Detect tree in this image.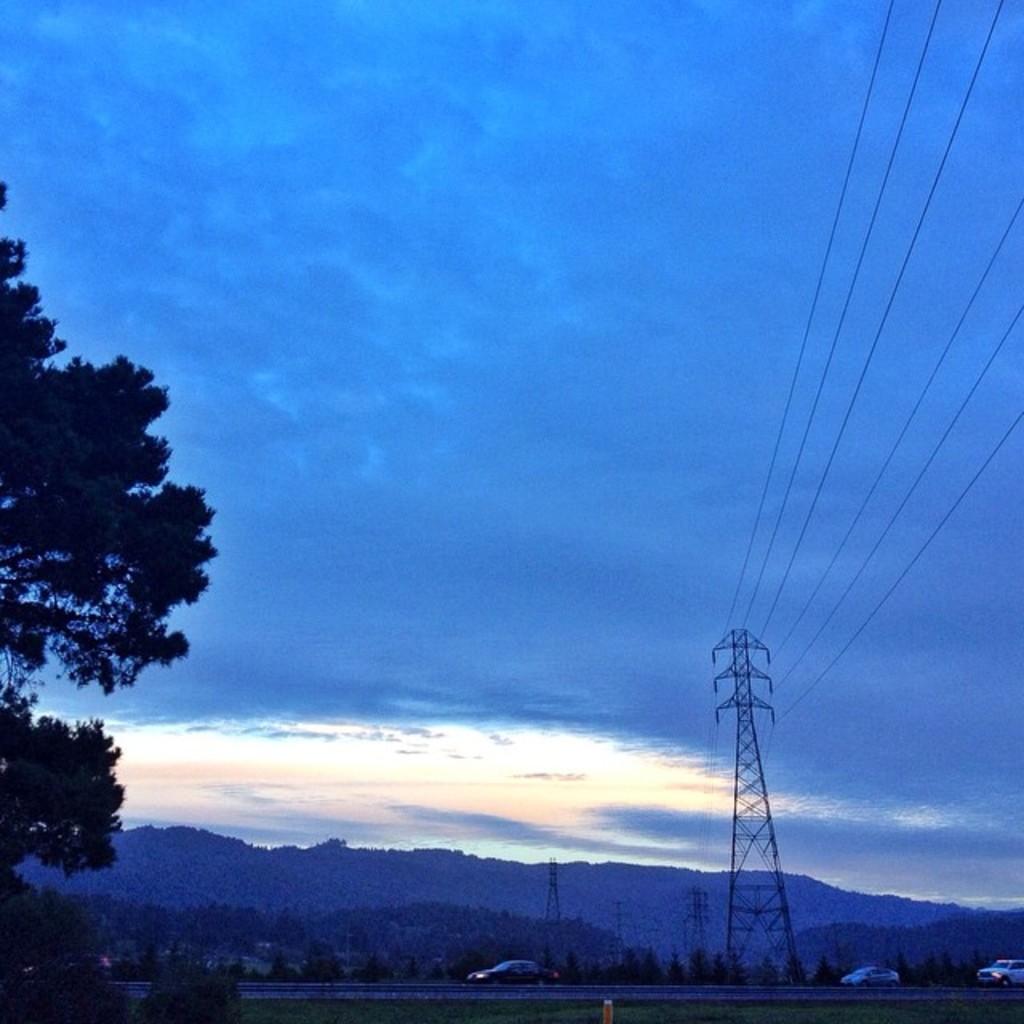
Detection: x1=752 y1=947 x2=781 y2=984.
